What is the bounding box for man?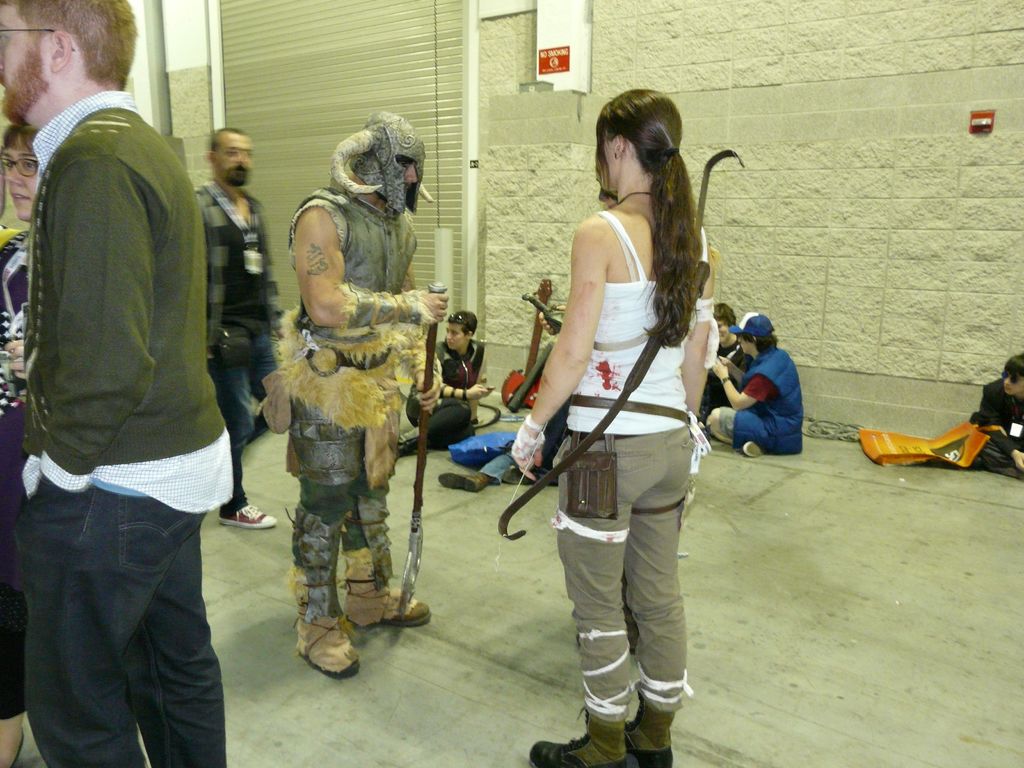
x1=968 y1=349 x2=1023 y2=481.
